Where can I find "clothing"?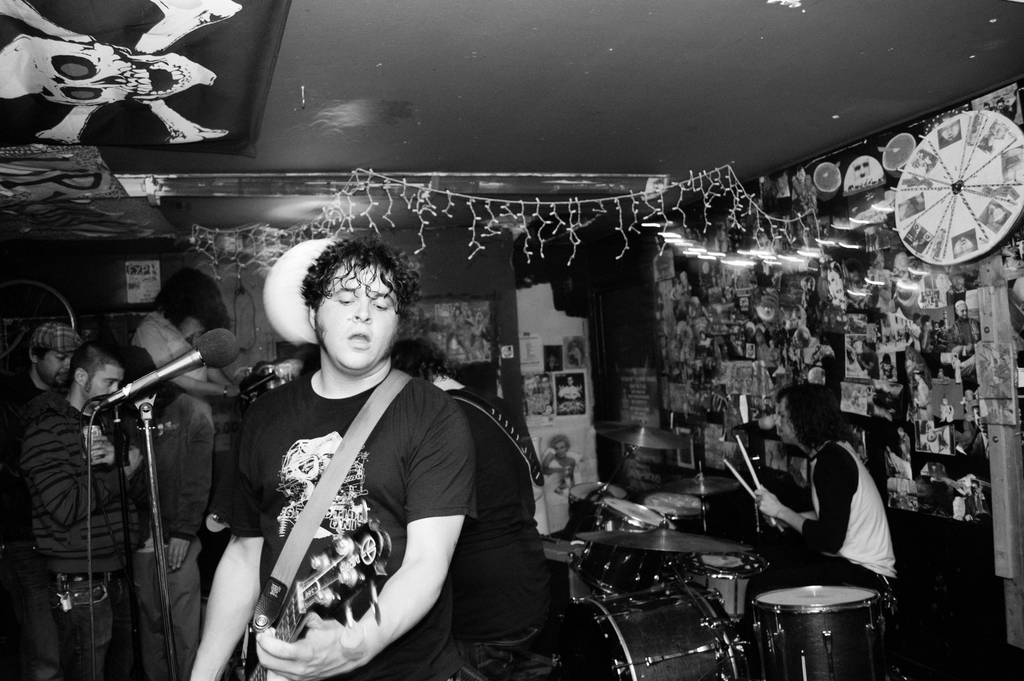
You can find it at detection(0, 367, 214, 680).
